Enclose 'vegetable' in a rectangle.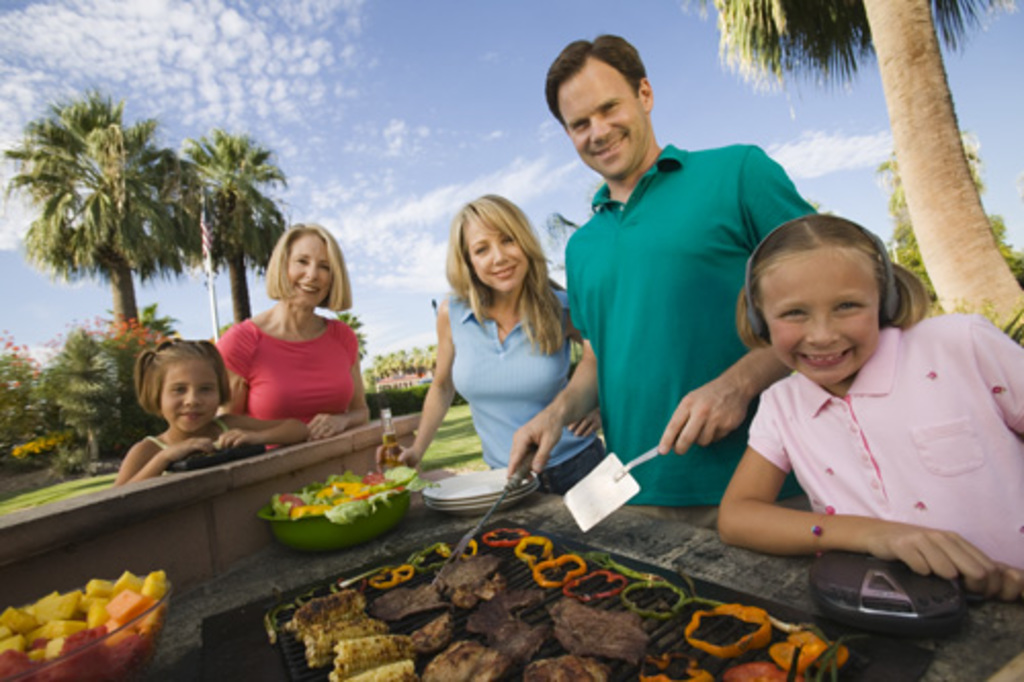
{"left": 514, "top": 528, "right": 555, "bottom": 573}.
